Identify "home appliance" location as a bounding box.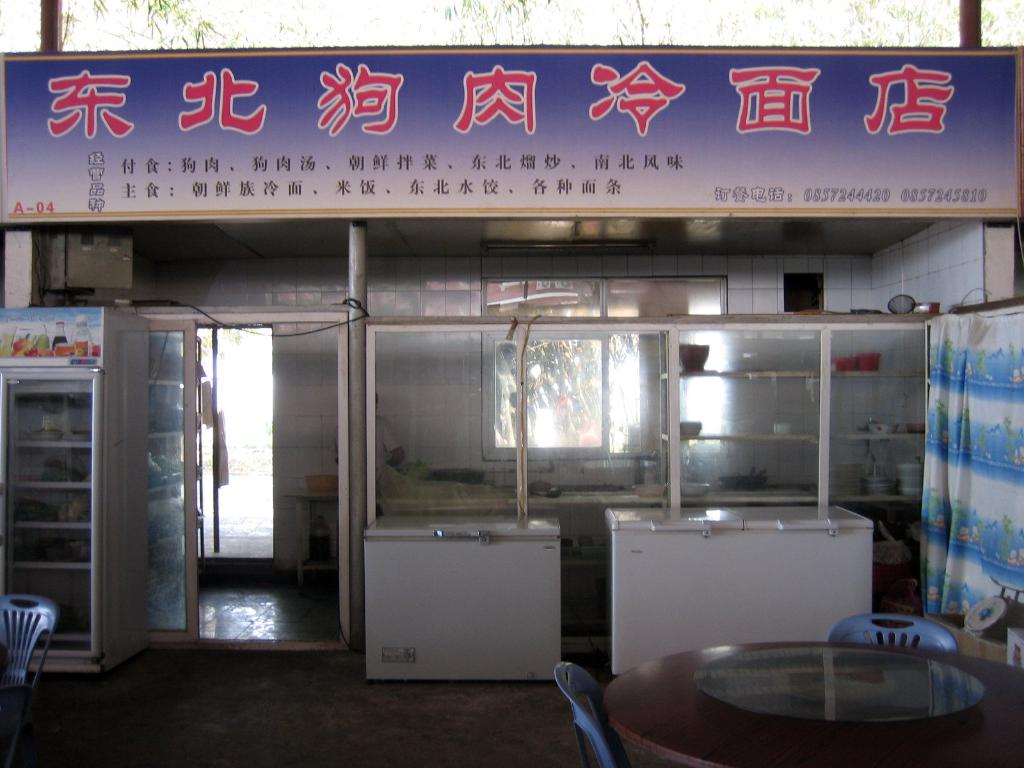
0, 305, 152, 675.
